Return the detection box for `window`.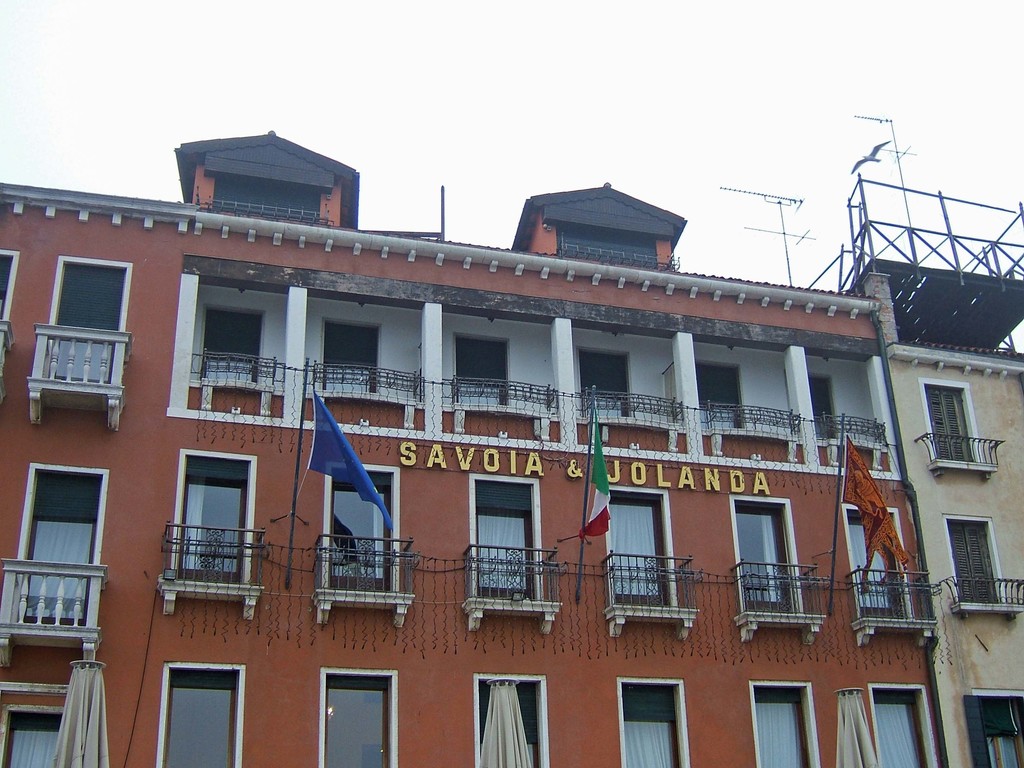
(323,315,382,394).
